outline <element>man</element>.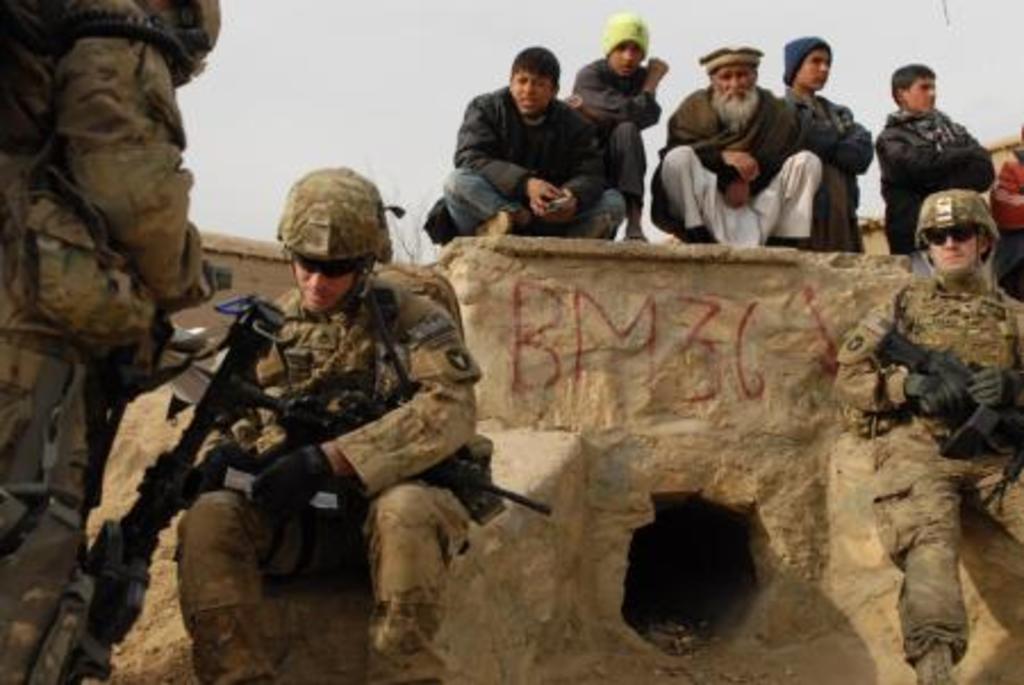
Outline: 644 36 824 264.
